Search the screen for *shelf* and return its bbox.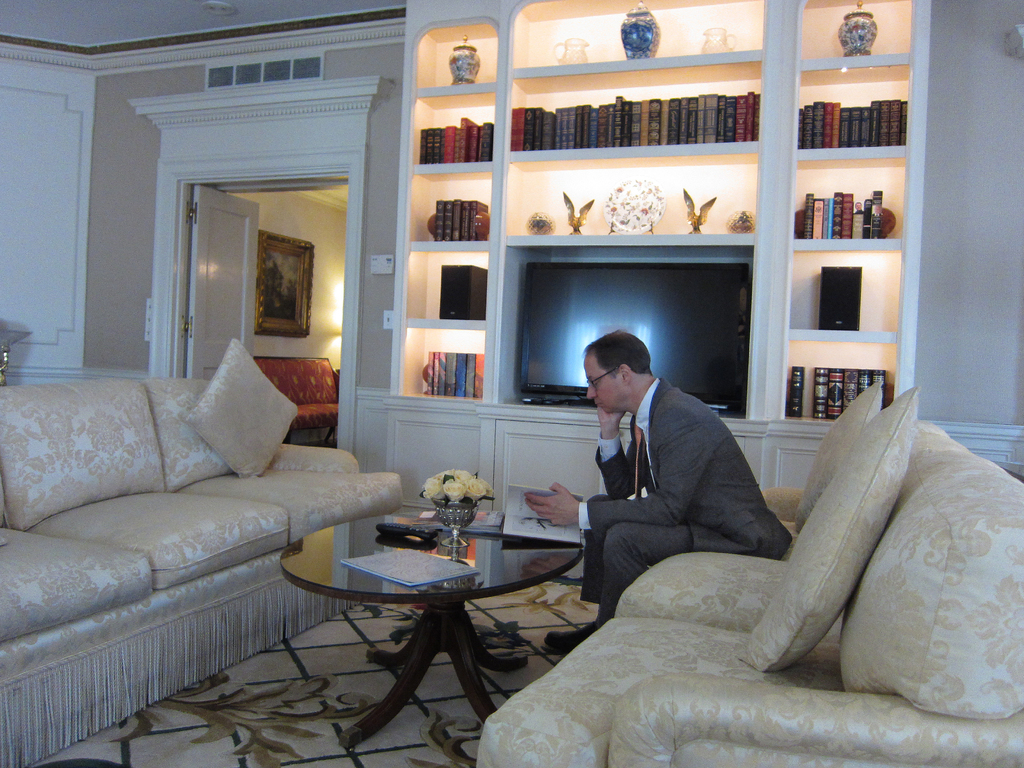
Found: crop(481, 145, 777, 417).
